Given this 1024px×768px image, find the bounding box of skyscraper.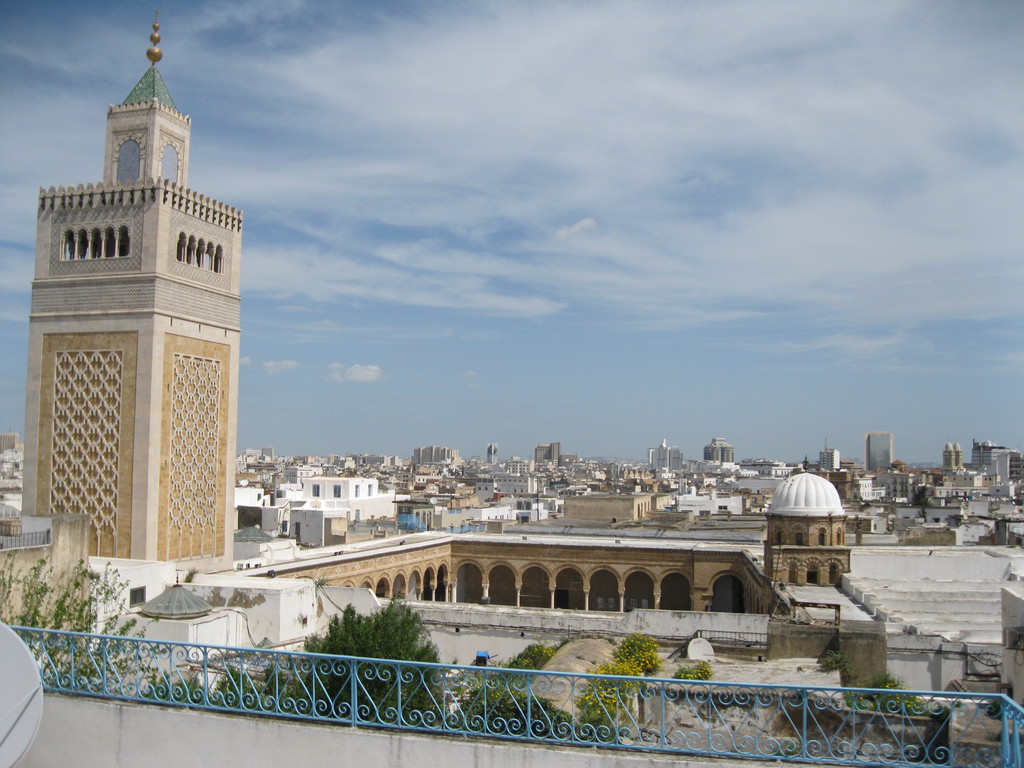
locate(650, 434, 684, 467).
